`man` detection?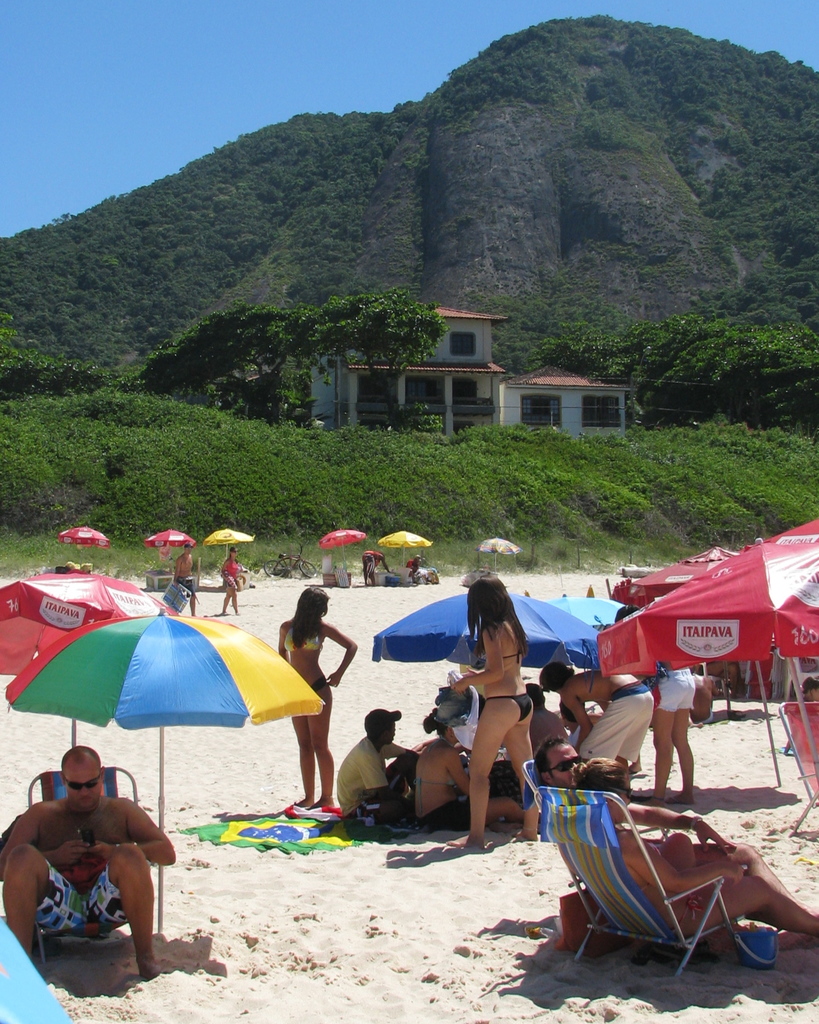
171, 541, 195, 618
